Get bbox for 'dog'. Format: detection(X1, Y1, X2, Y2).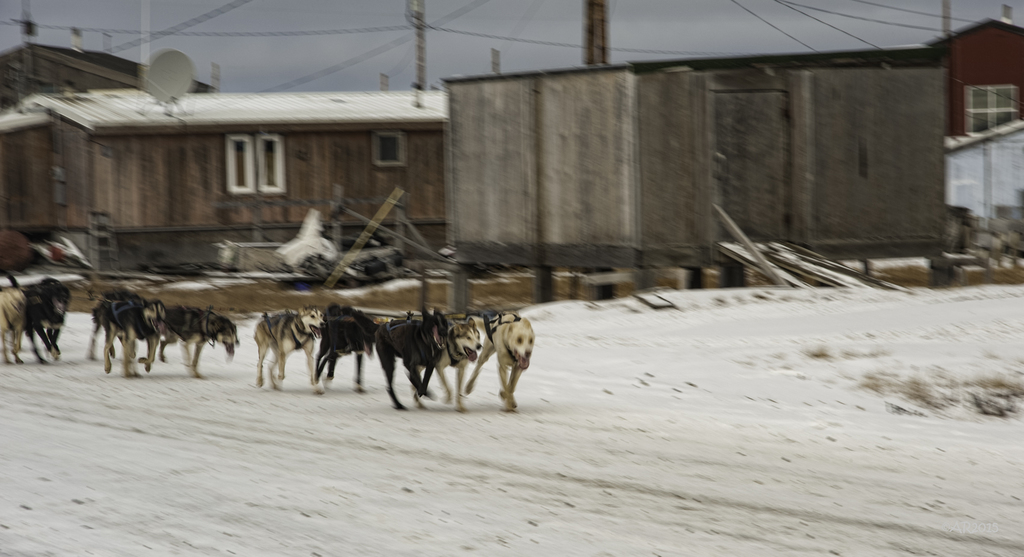
detection(10, 277, 72, 353).
